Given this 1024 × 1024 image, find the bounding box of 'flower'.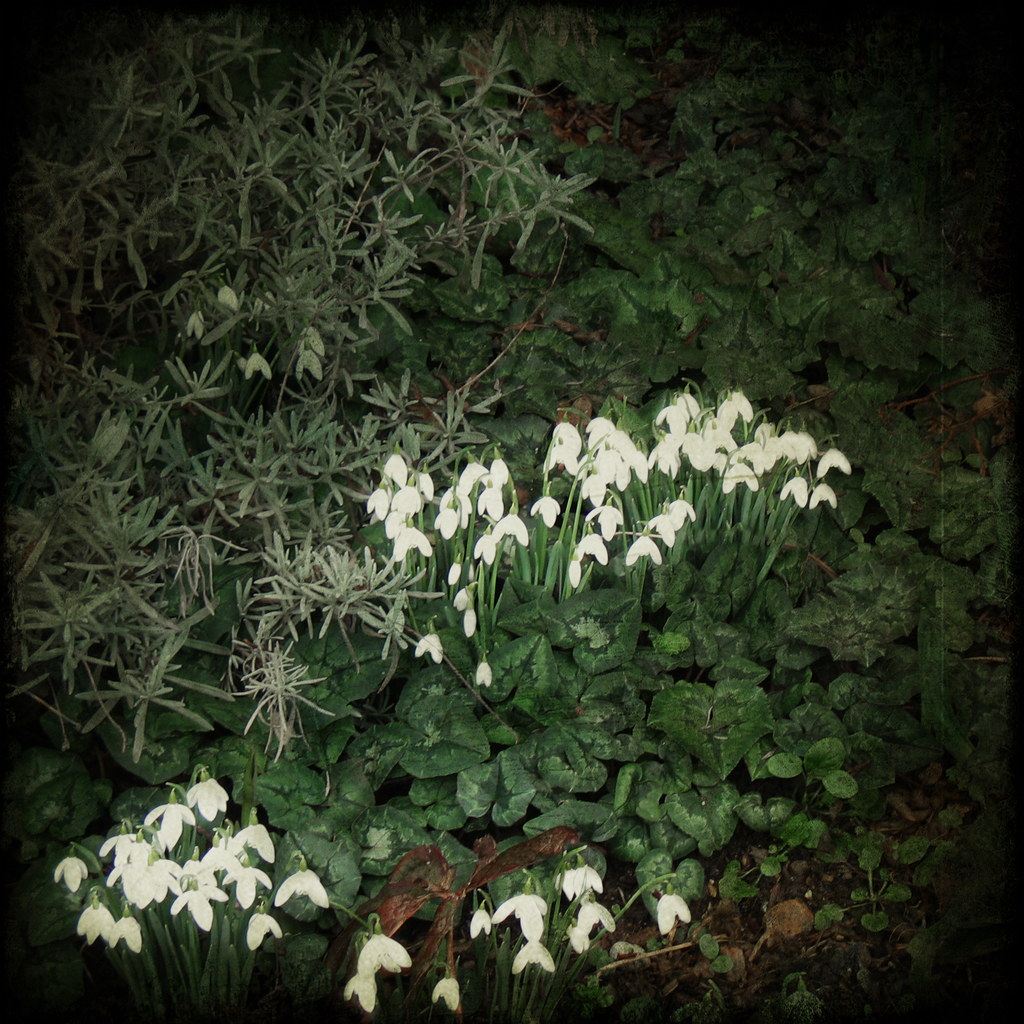
(x1=508, y1=940, x2=562, y2=973).
